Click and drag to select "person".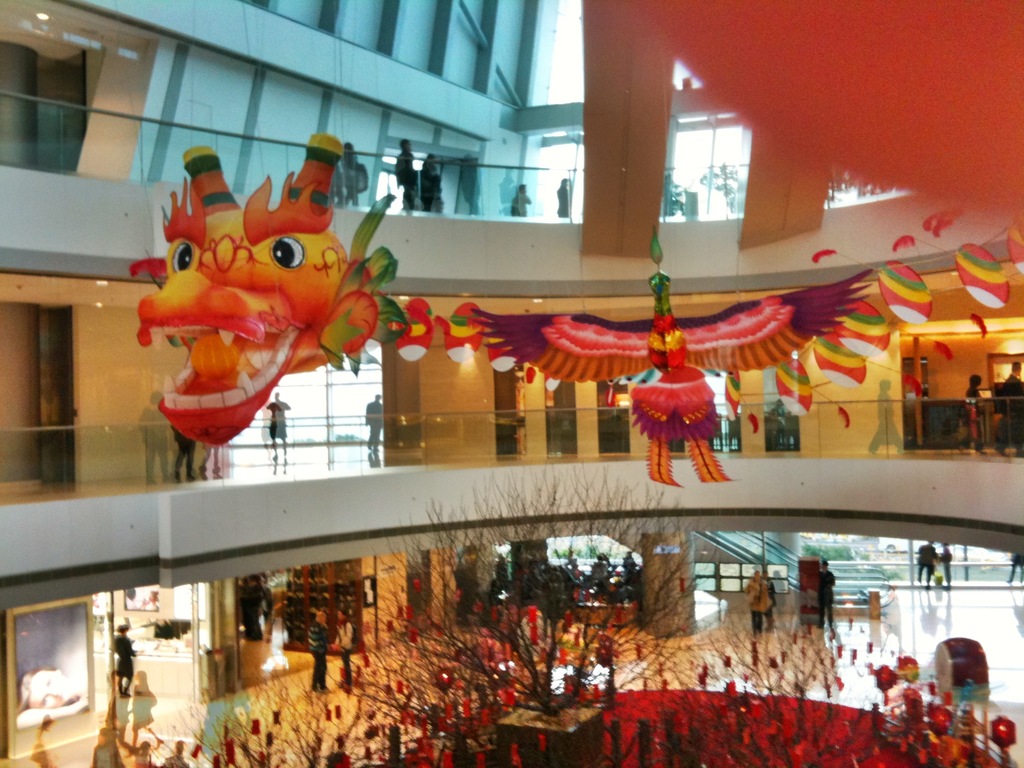
Selection: detection(92, 726, 125, 767).
